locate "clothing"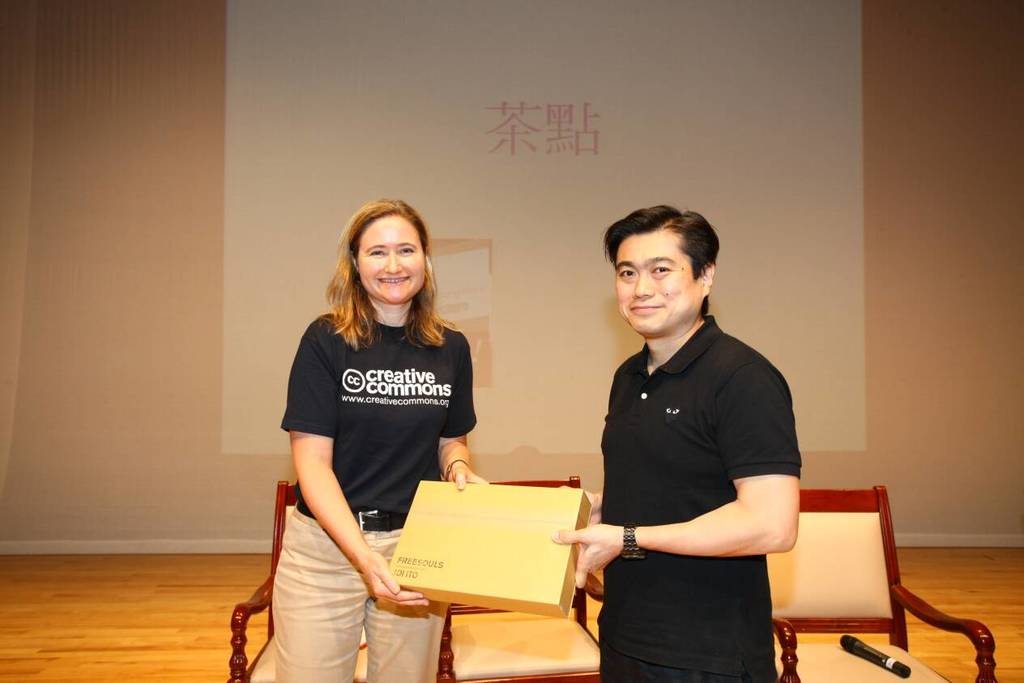
l=272, t=309, r=473, b=682
